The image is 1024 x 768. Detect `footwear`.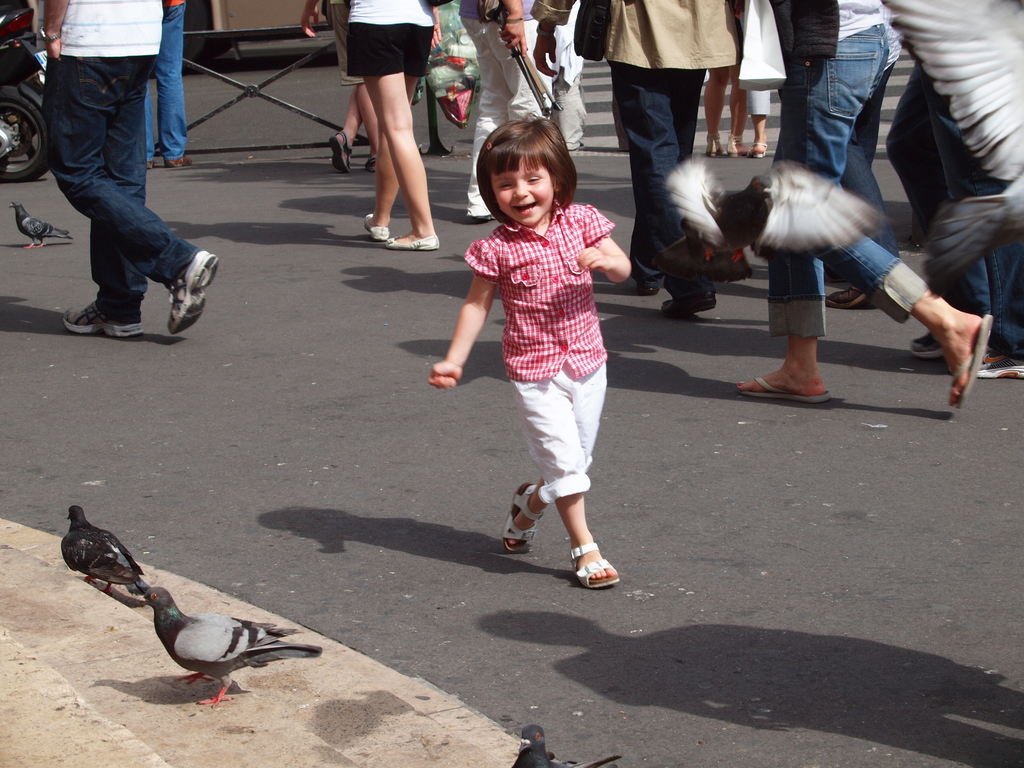
Detection: (x1=974, y1=349, x2=1022, y2=379).
